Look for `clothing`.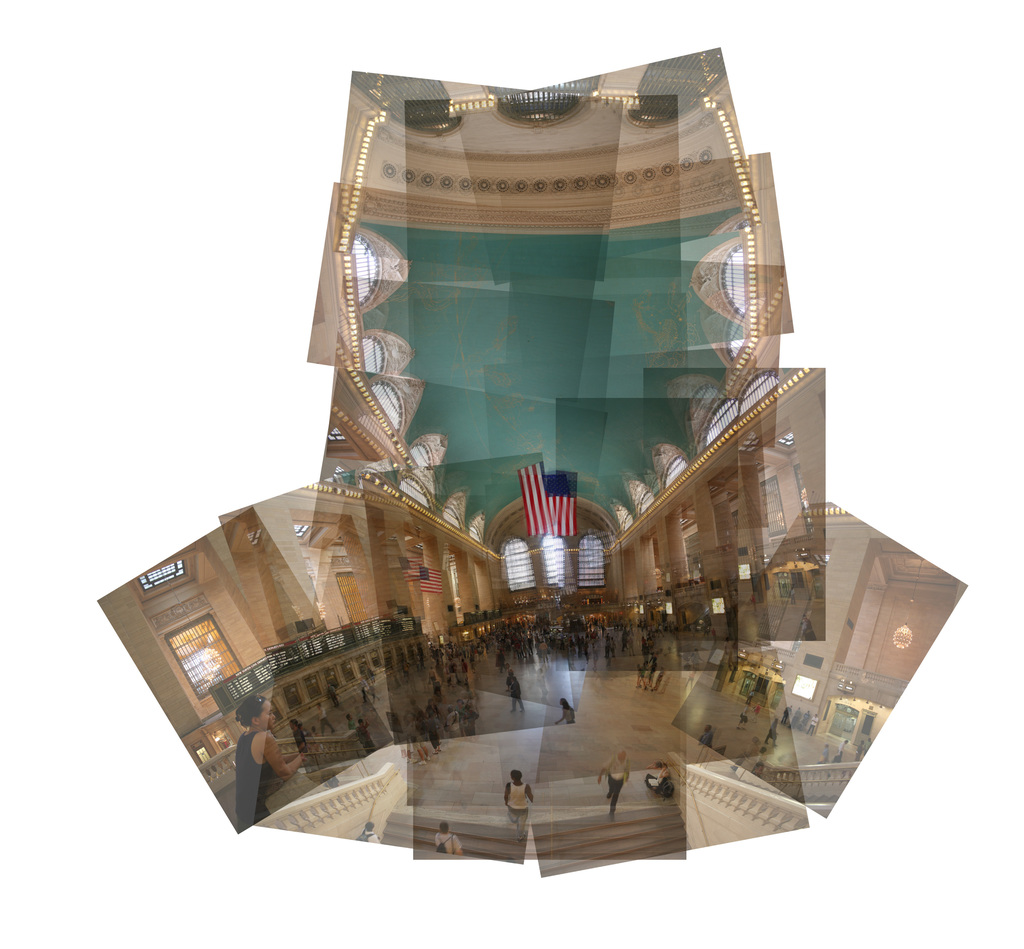
Found: (left=816, top=747, right=832, bottom=763).
